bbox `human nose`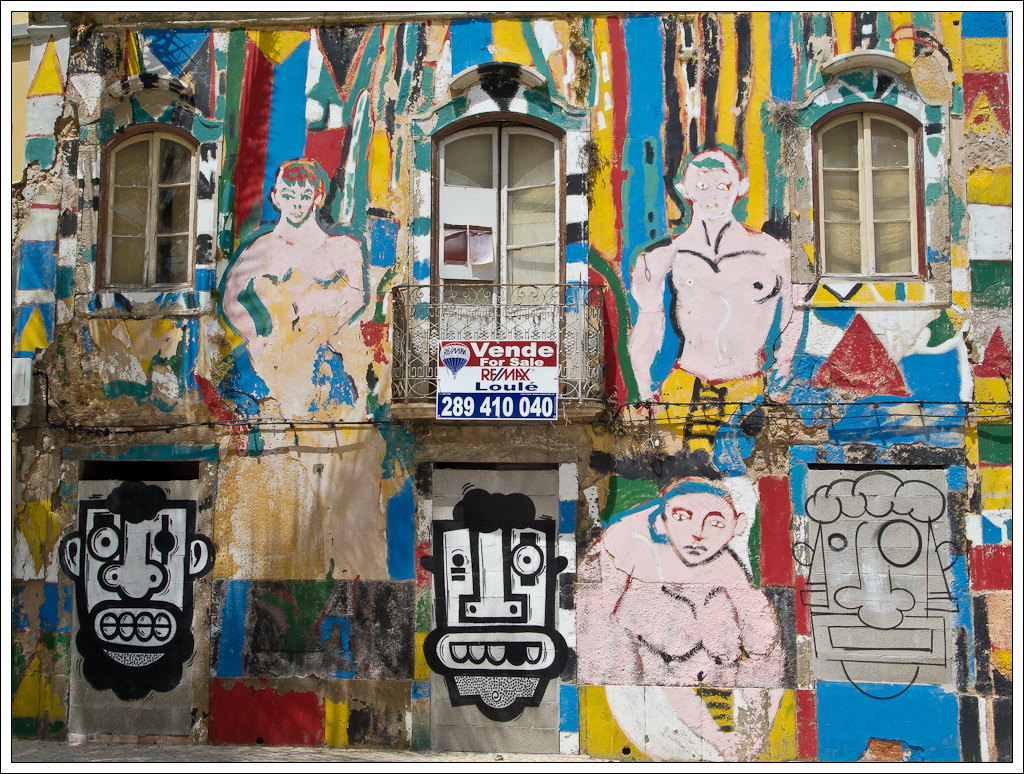
BBox(838, 529, 913, 626)
